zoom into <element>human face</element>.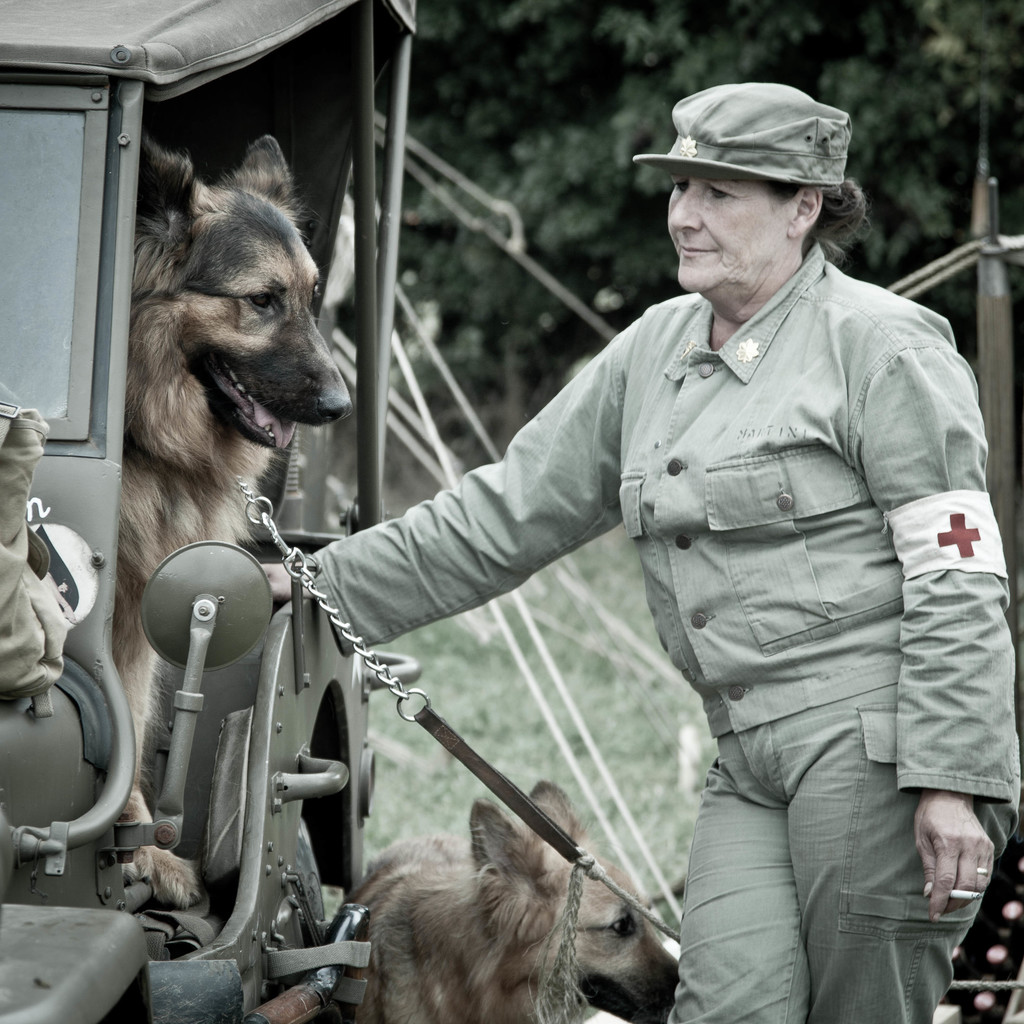
Zoom target: [x1=668, y1=175, x2=794, y2=293].
